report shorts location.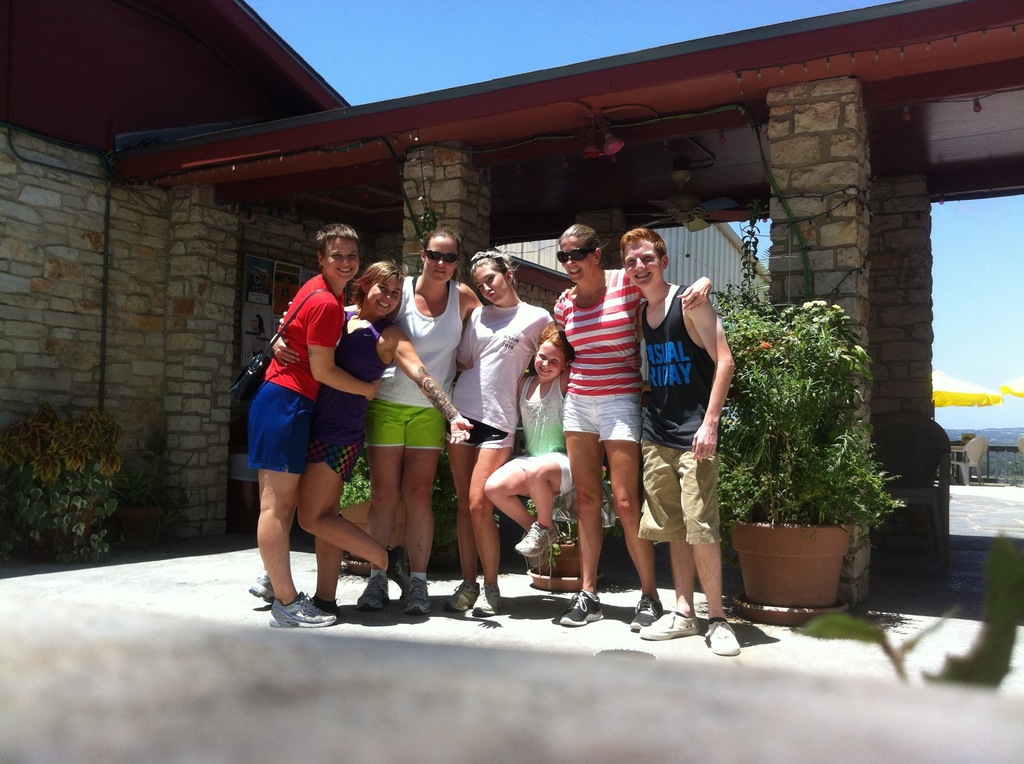
Report: crop(322, 434, 367, 483).
